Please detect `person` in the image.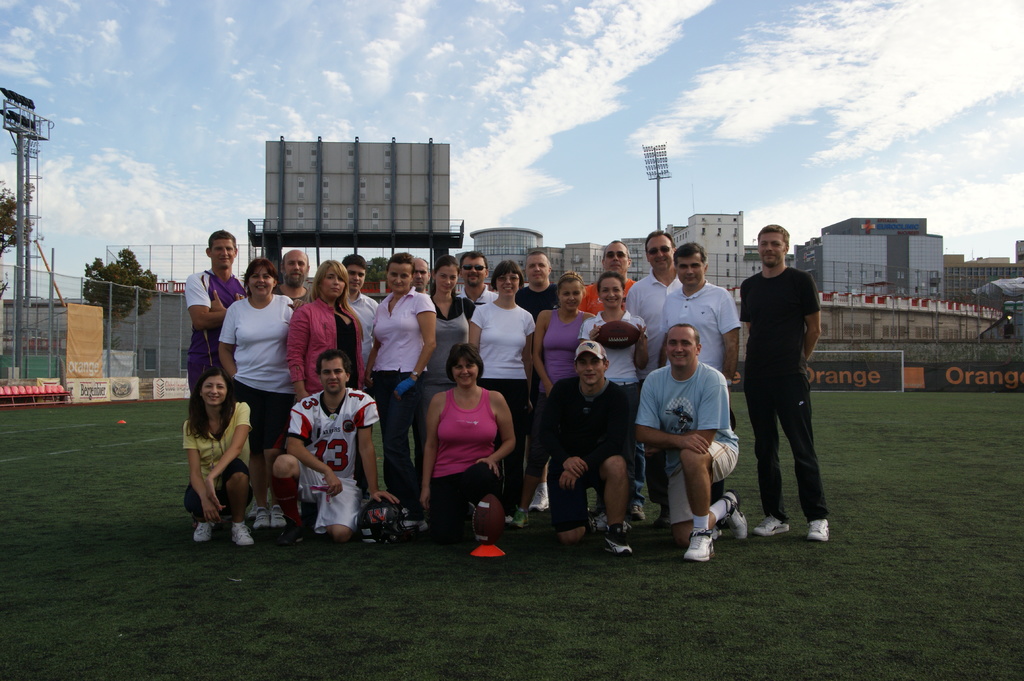
(630, 233, 692, 330).
